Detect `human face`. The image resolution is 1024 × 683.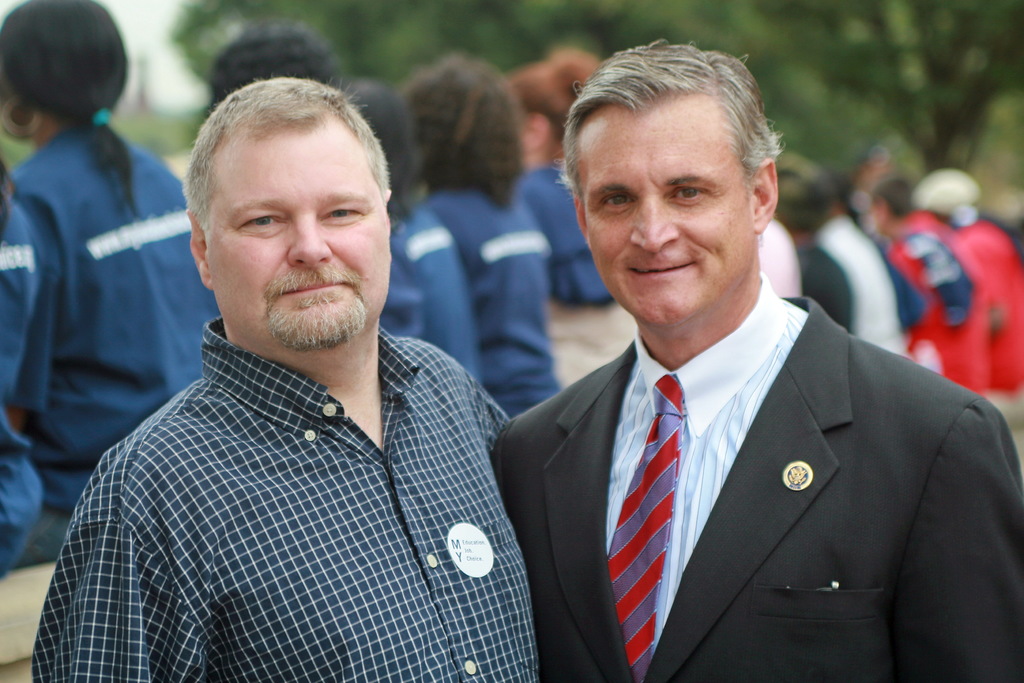
577 108 755 327.
